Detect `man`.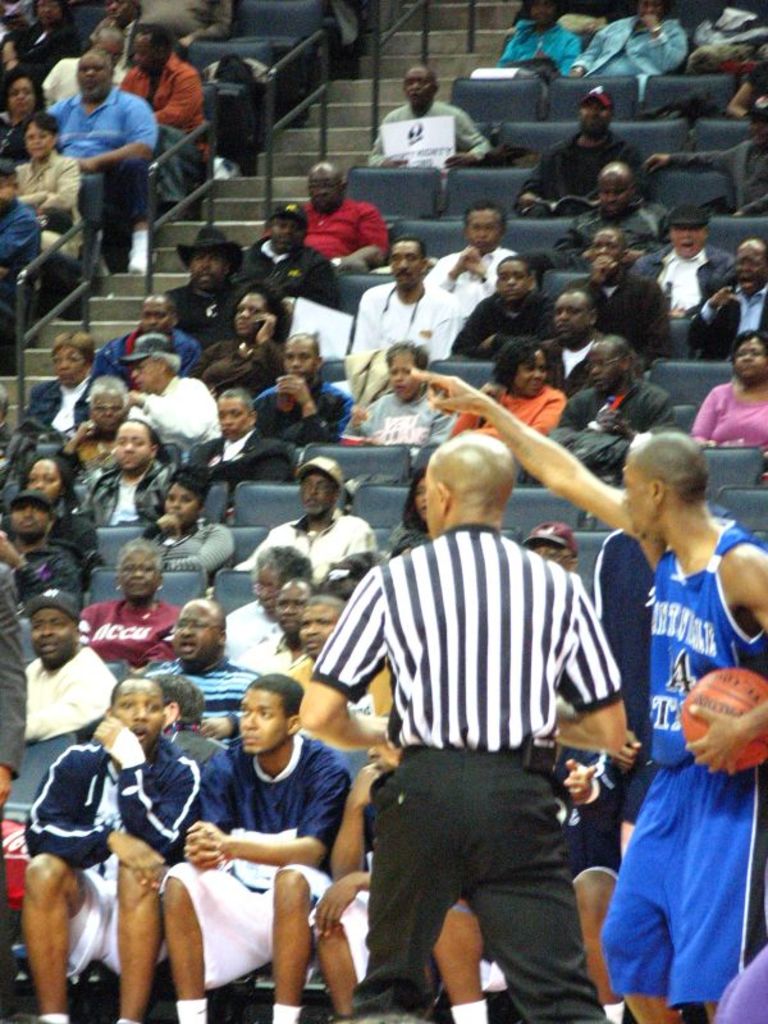
Detected at <region>544, 154, 664, 269</region>.
